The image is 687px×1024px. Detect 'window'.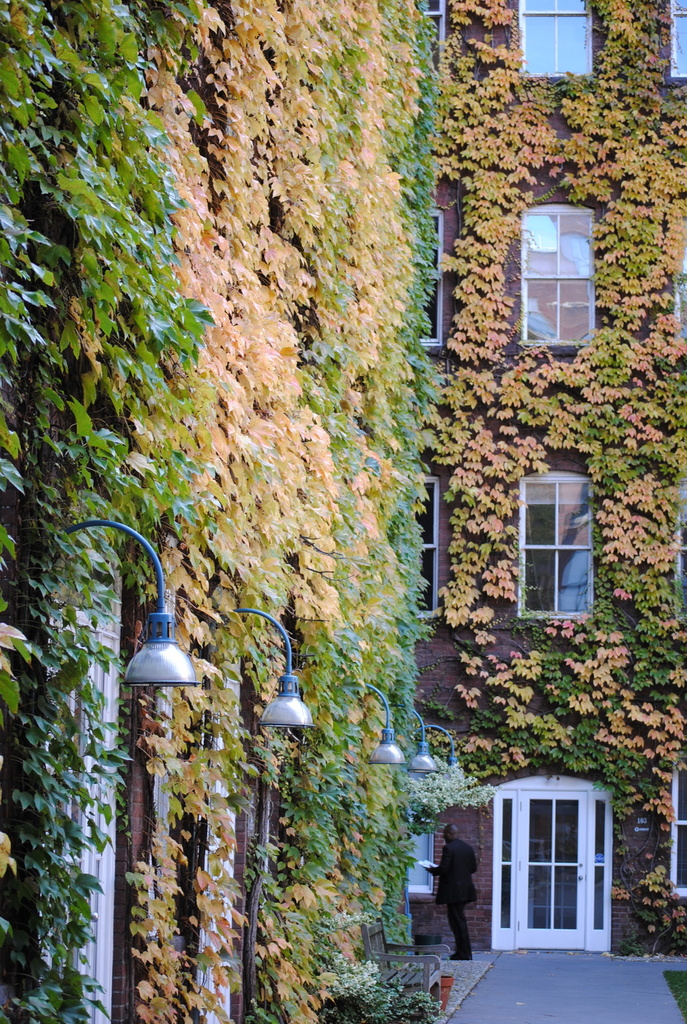
Detection: x1=399, y1=780, x2=439, y2=899.
